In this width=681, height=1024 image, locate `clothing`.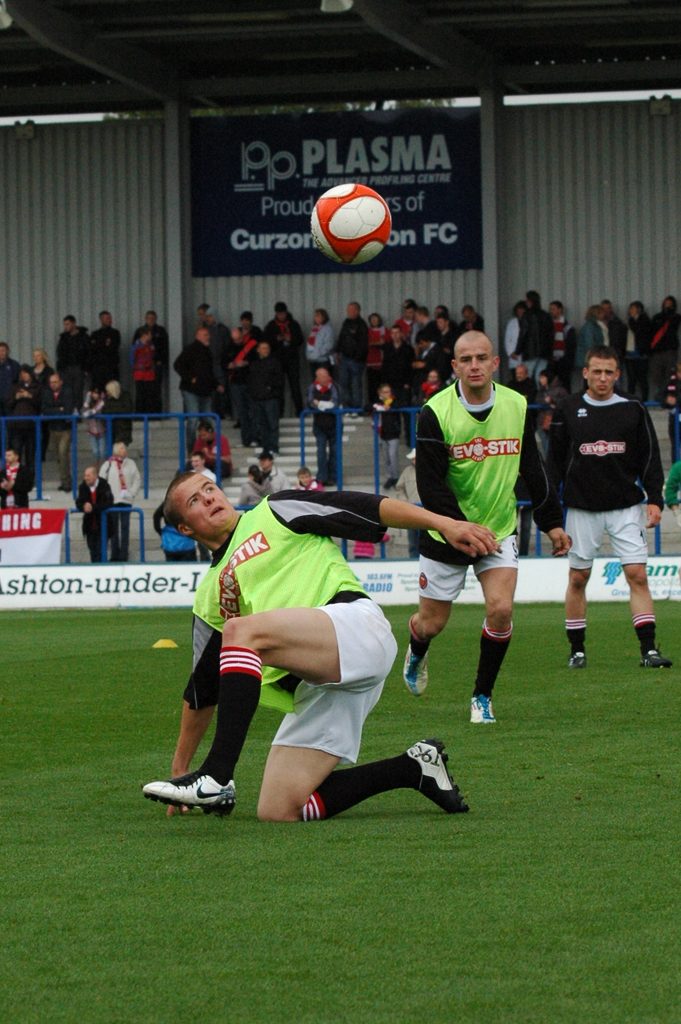
Bounding box: [left=122, top=340, right=160, bottom=415].
